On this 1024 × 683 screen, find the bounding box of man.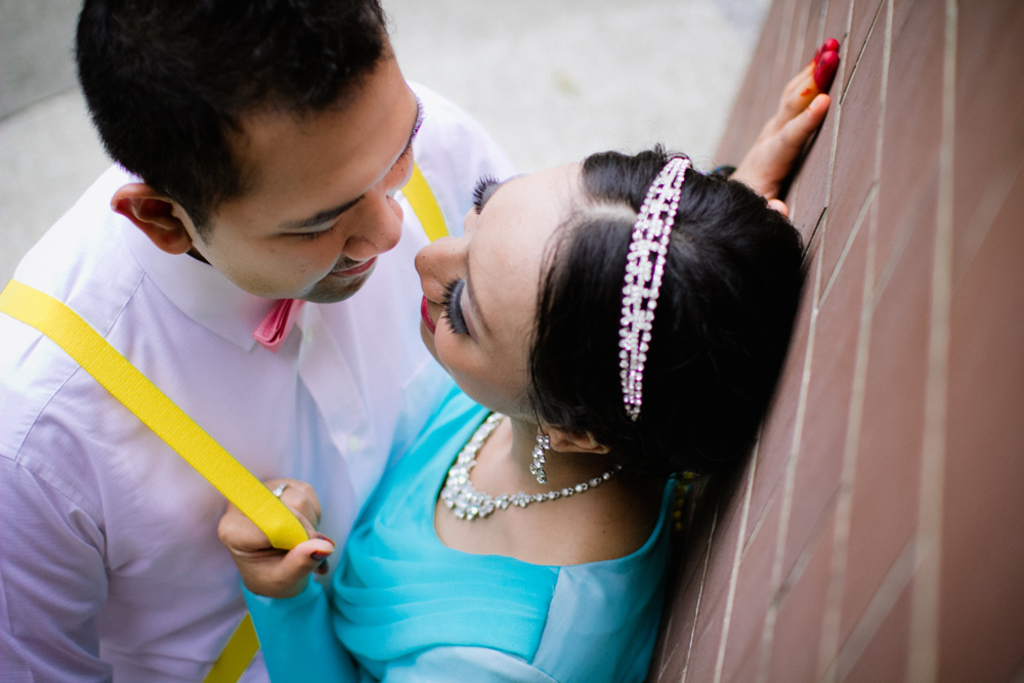
Bounding box: 0, 0, 847, 682.
